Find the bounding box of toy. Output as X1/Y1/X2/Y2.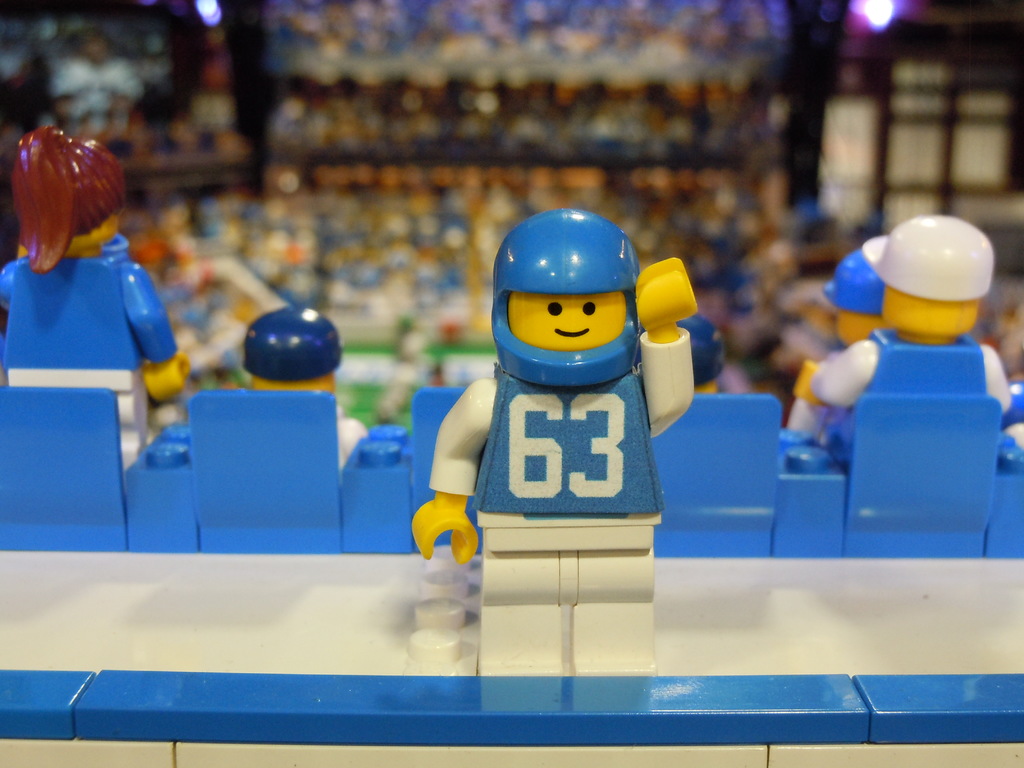
234/300/373/484.
